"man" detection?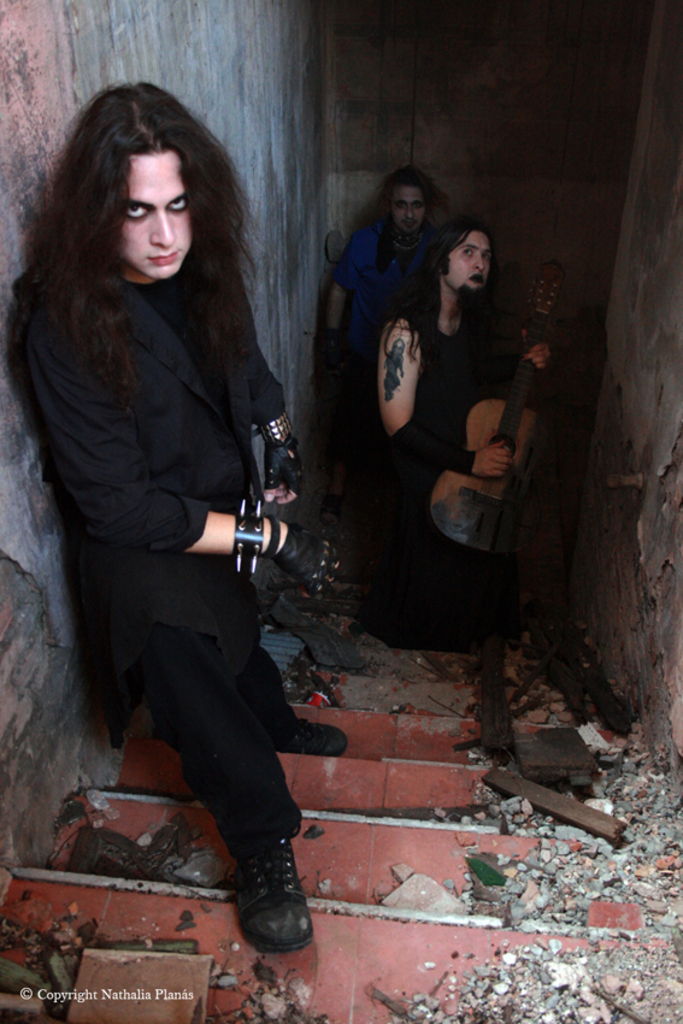
{"x1": 0, "y1": 73, "x2": 346, "y2": 970}
